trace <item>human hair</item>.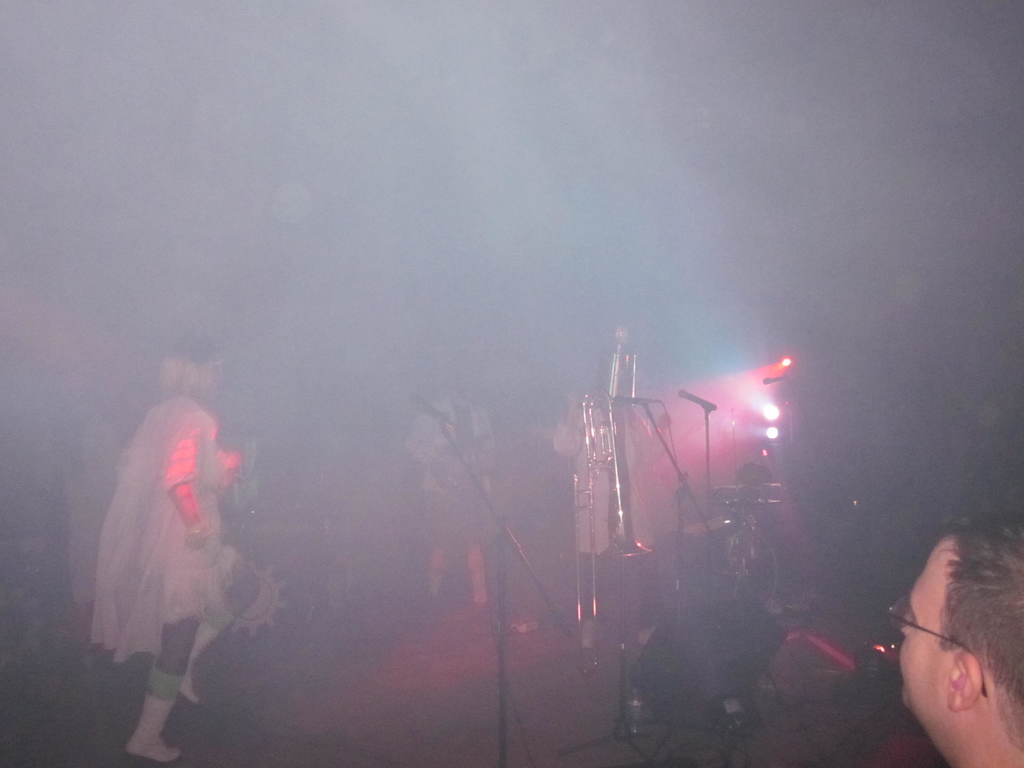
Traced to <region>158, 342, 206, 391</region>.
